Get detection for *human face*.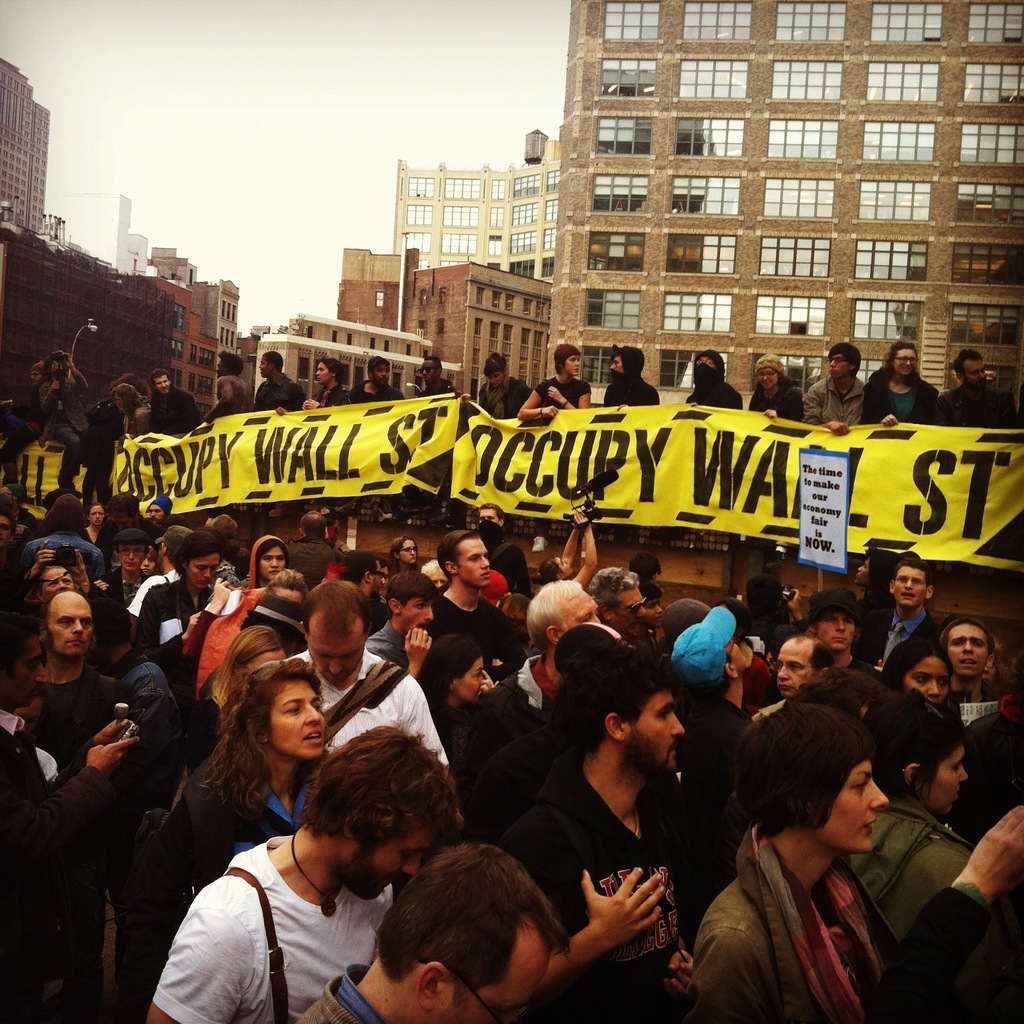
Detection: 827 765 888 852.
